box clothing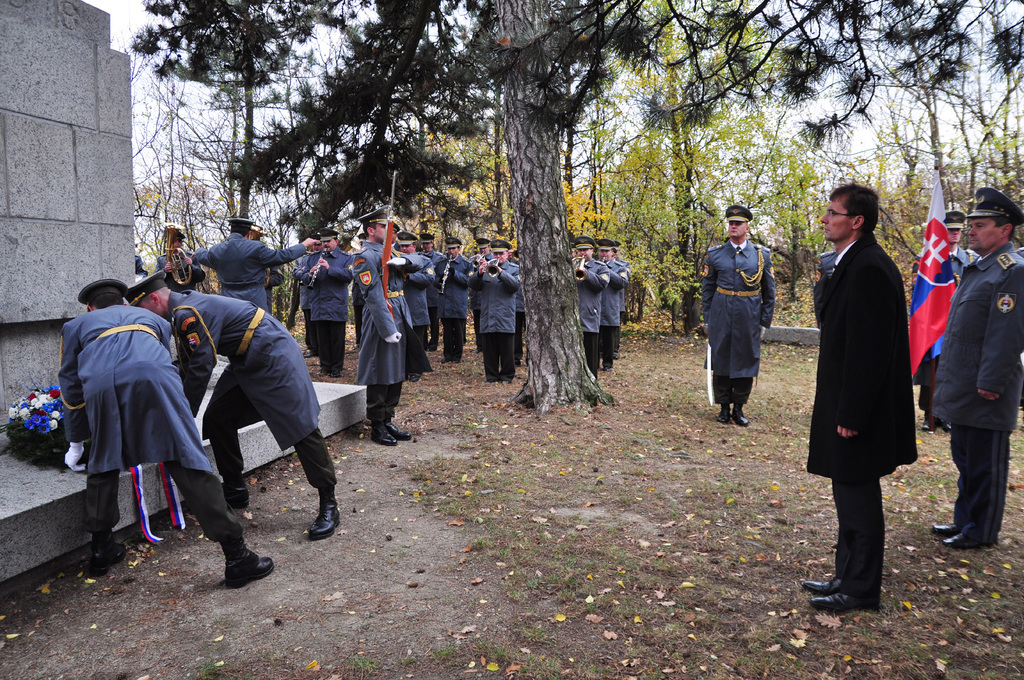
291/254/311/350
